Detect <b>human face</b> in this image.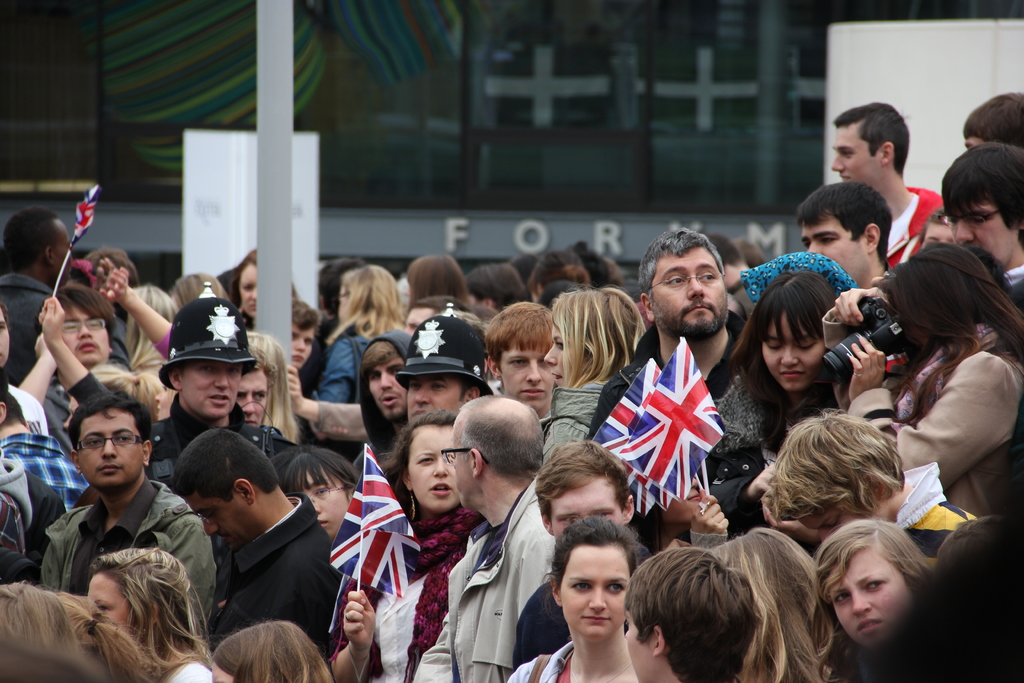
Detection: (left=646, top=250, right=728, bottom=340).
